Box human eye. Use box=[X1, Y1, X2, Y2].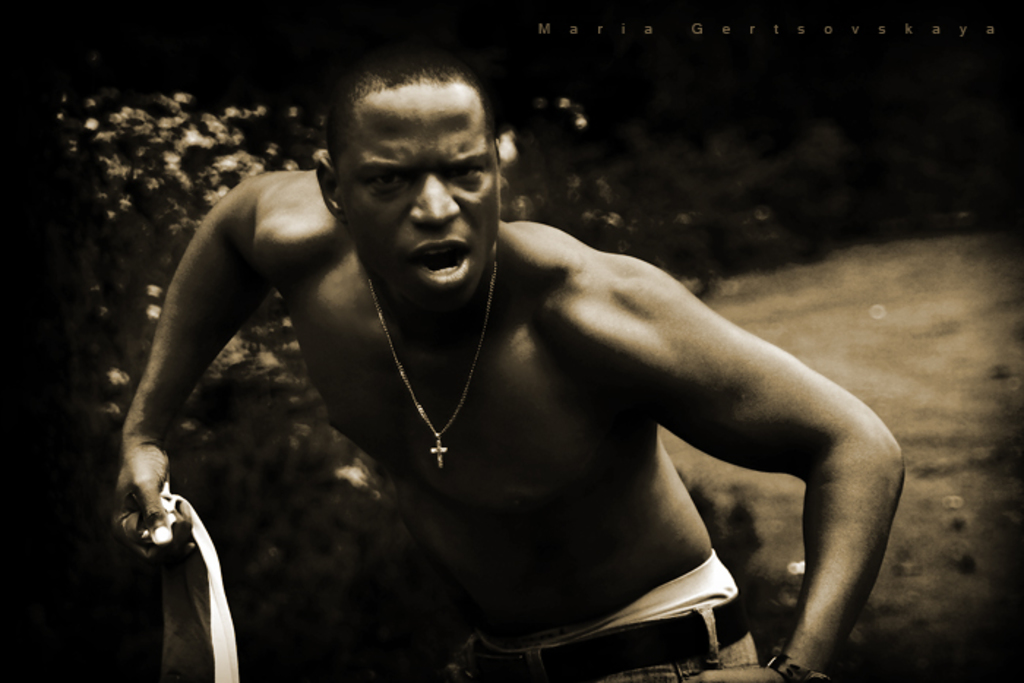
box=[449, 165, 486, 183].
